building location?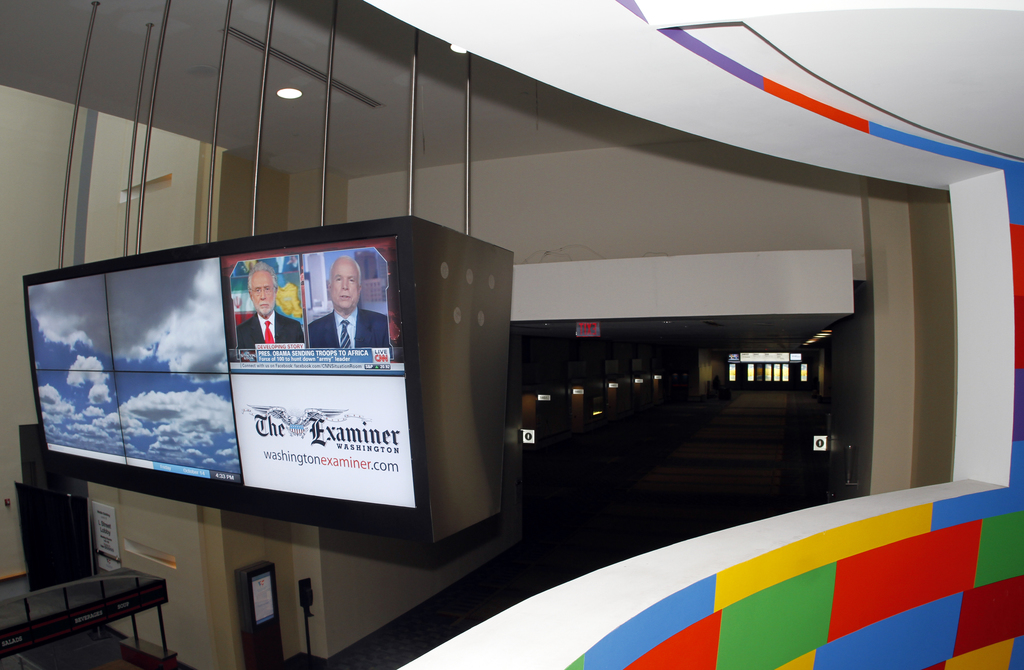
box=[0, 0, 1023, 669]
